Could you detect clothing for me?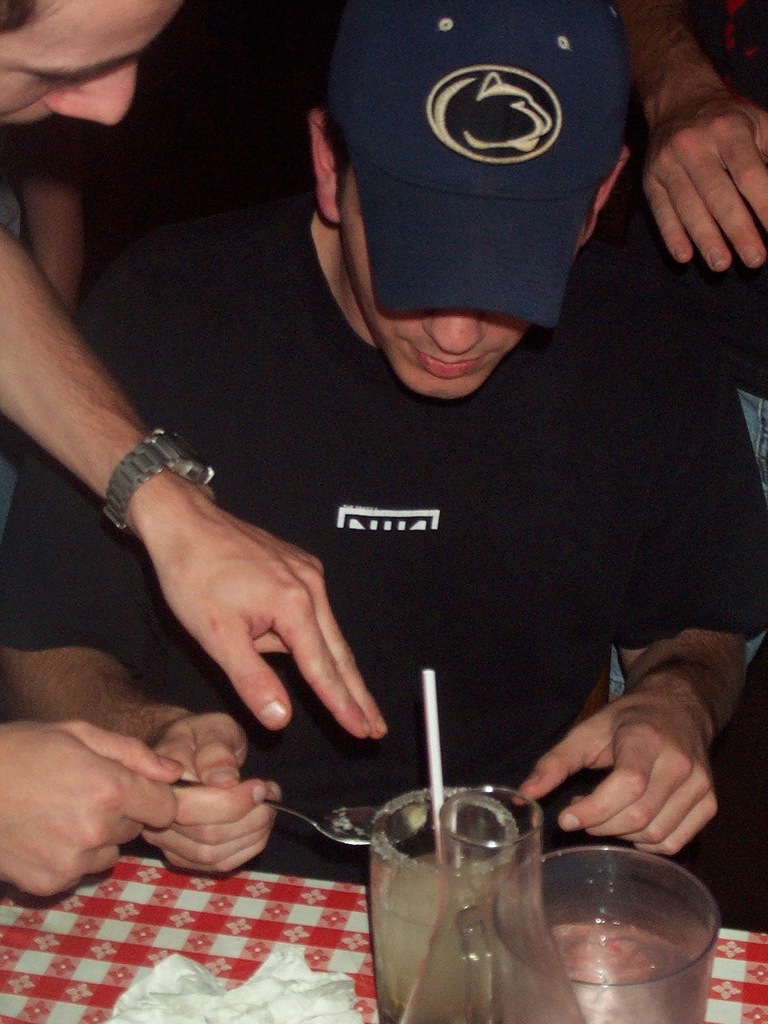
Detection result: (x1=71, y1=70, x2=725, y2=880).
